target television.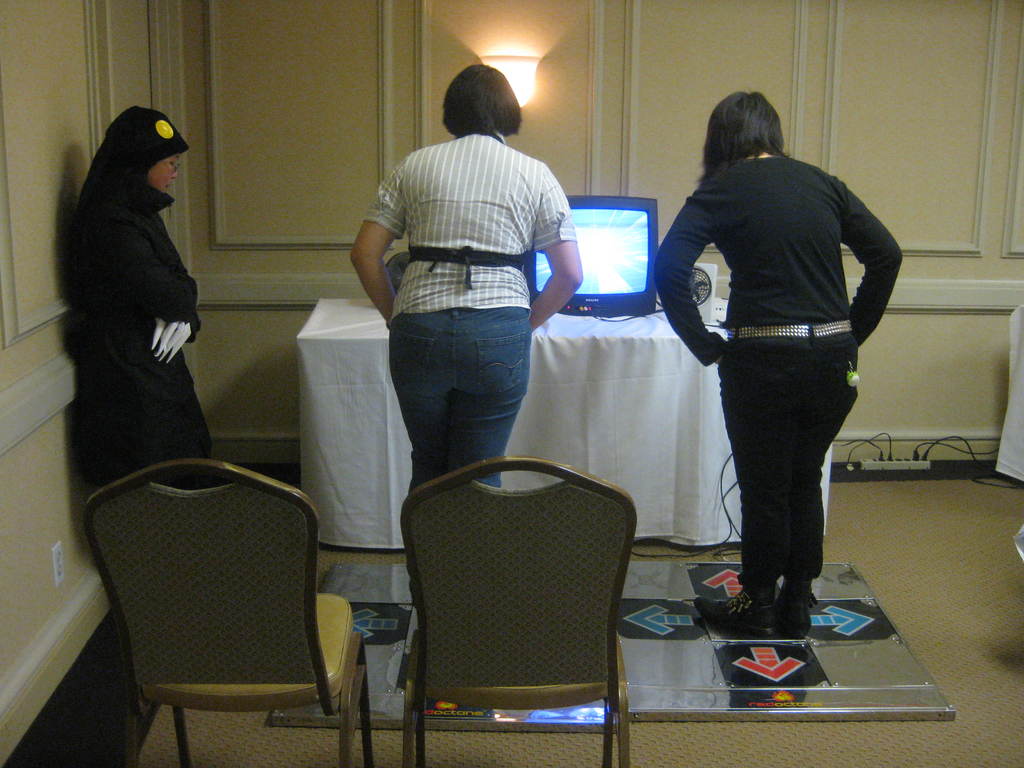
Target region: 525/195/661/315.
